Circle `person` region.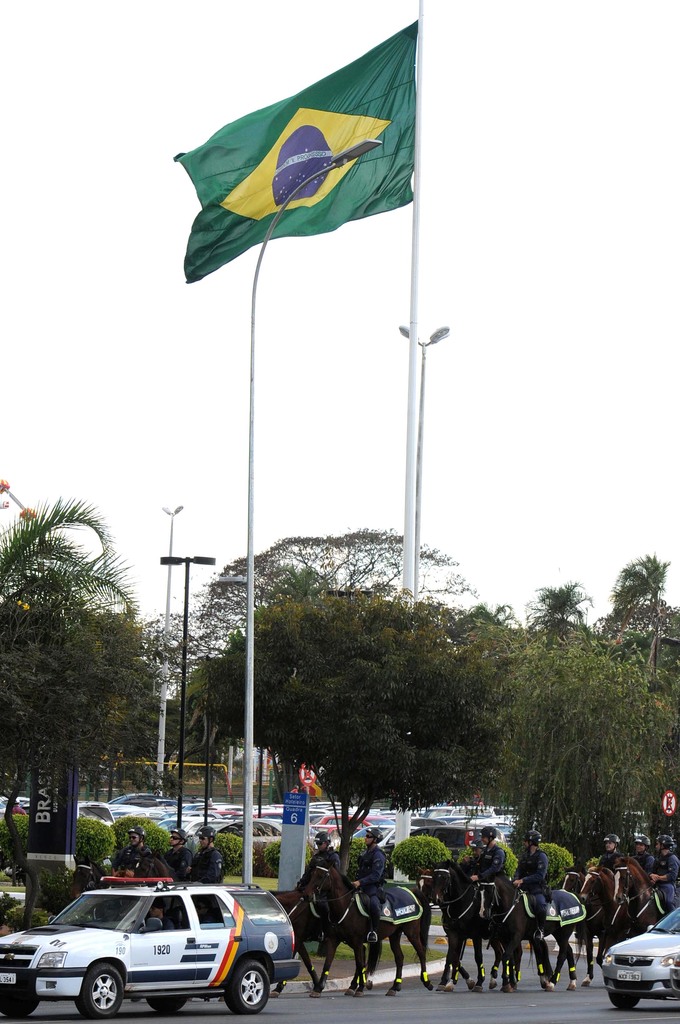
Region: crop(632, 830, 657, 876).
